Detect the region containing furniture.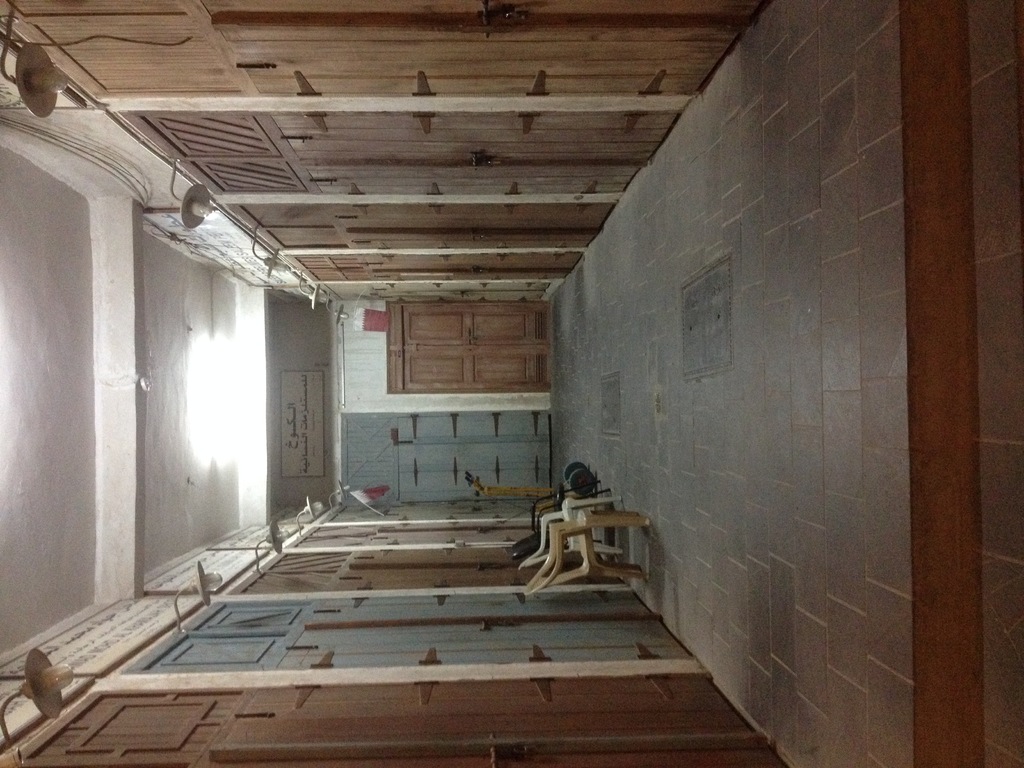
bbox=(510, 486, 613, 561).
